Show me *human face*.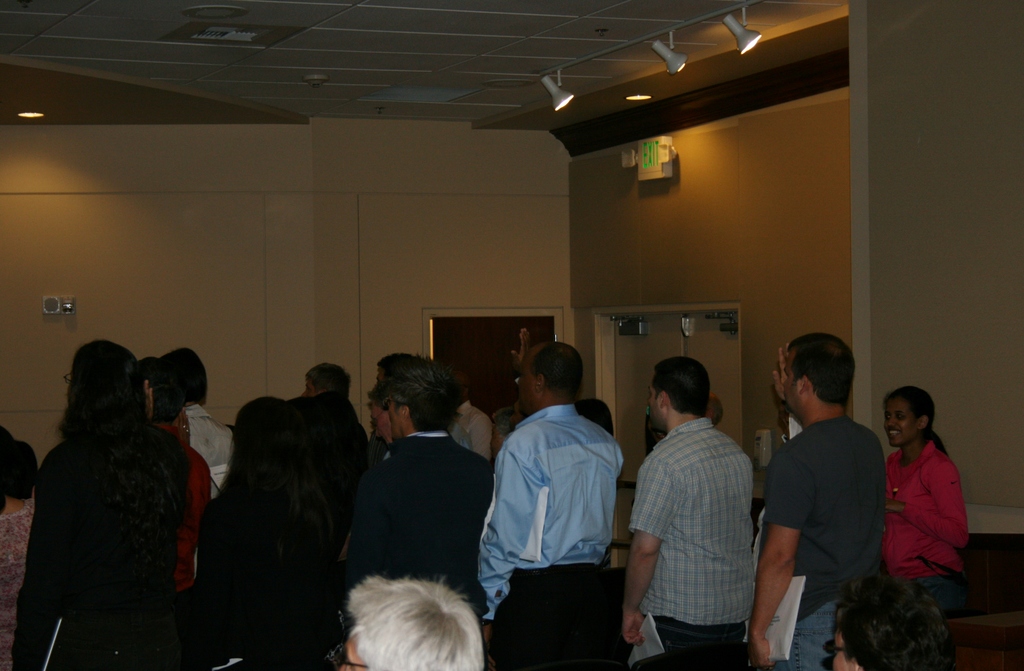
*human face* is here: 374:400:389:435.
